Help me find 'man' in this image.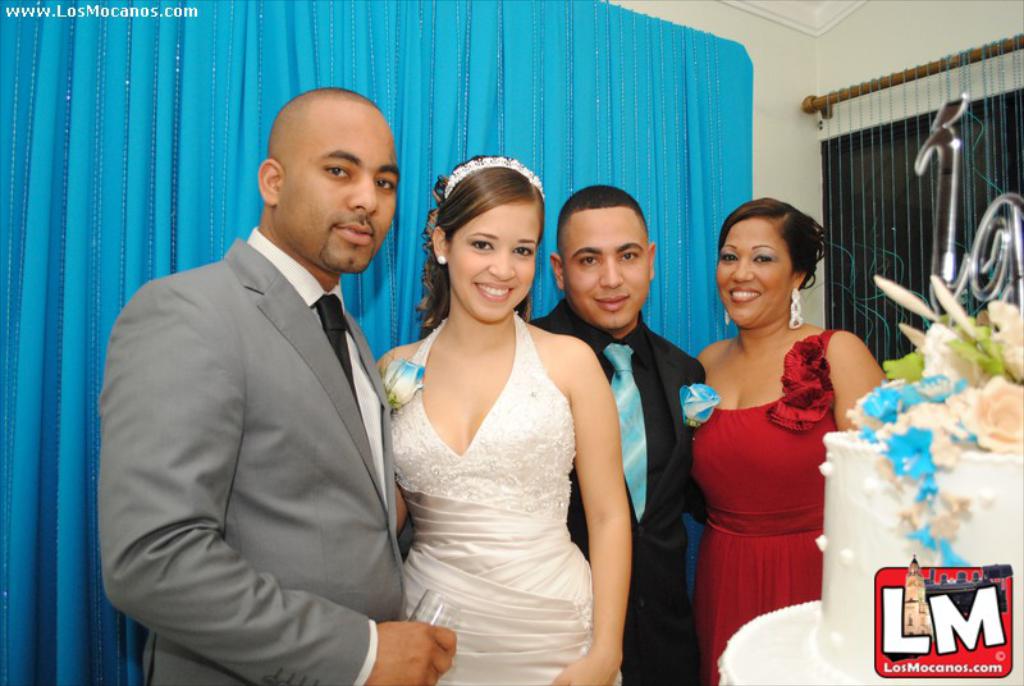
Found it: {"left": 530, "top": 187, "right": 708, "bottom": 685}.
